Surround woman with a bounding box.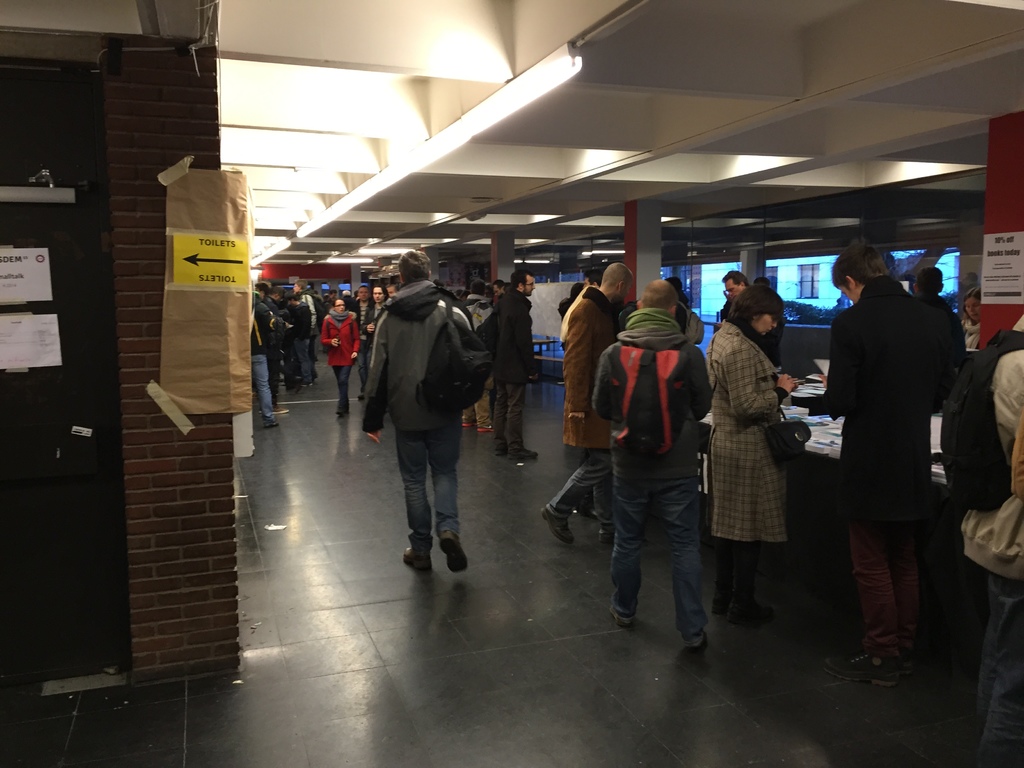
select_region(323, 298, 362, 419).
